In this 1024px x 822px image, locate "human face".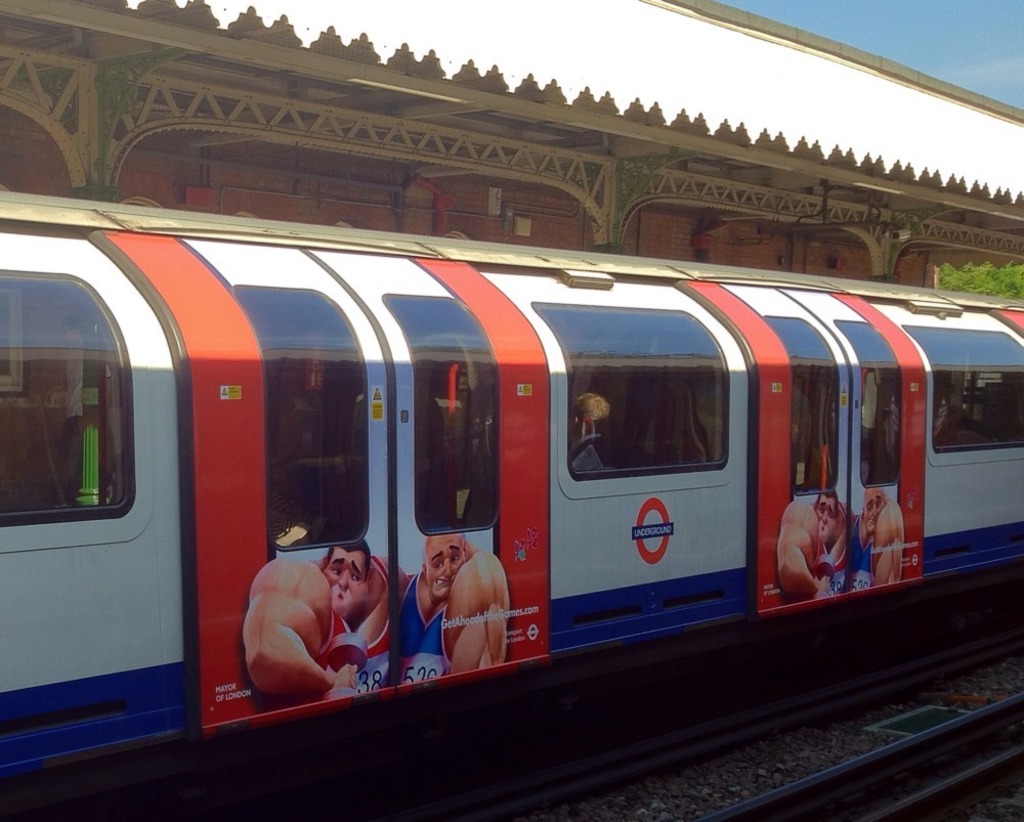
Bounding box: {"left": 815, "top": 491, "right": 844, "bottom": 547}.
